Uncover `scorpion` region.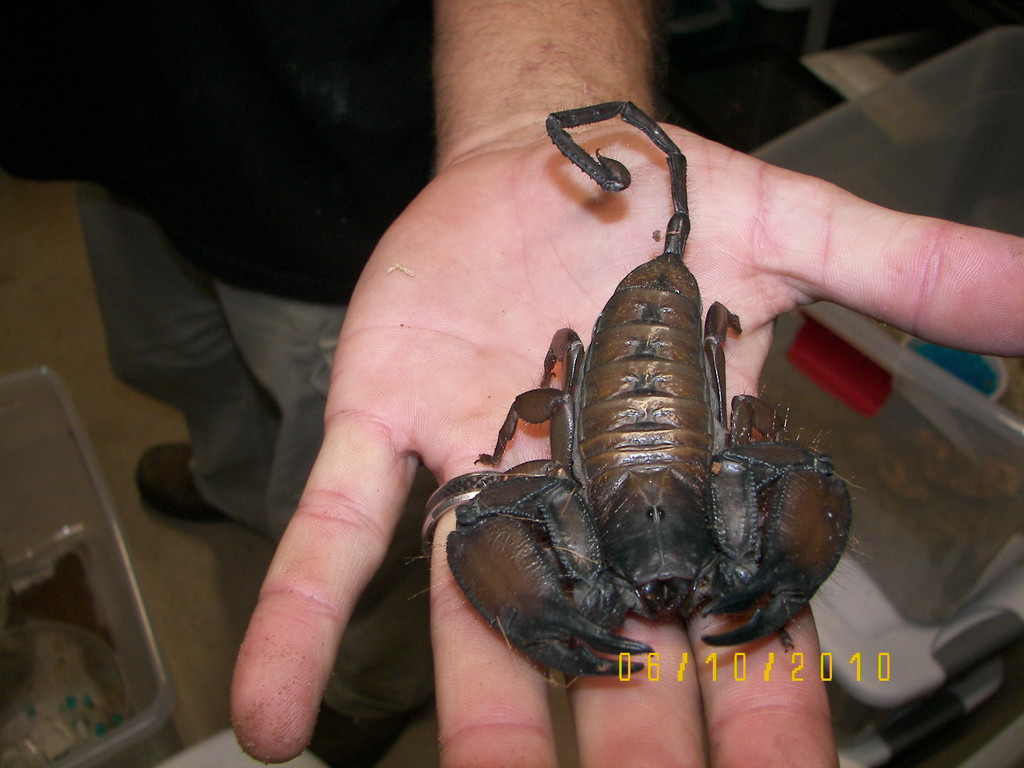
Uncovered: [443,94,857,693].
